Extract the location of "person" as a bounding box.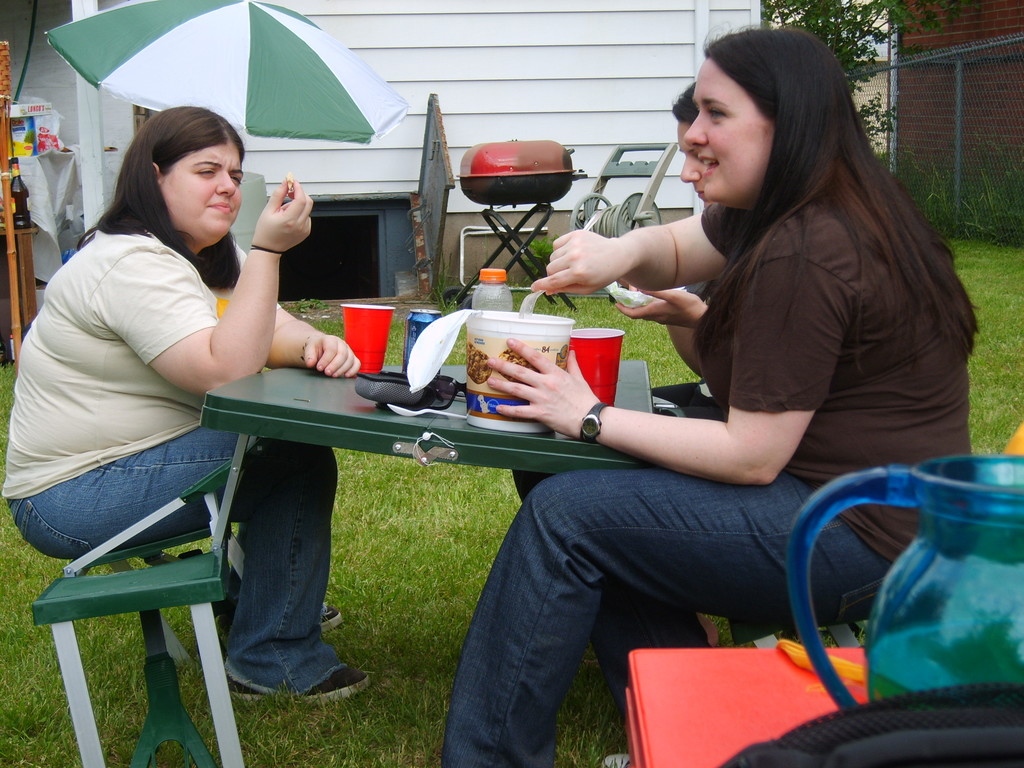
bbox=(440, 20, 980, 767).
